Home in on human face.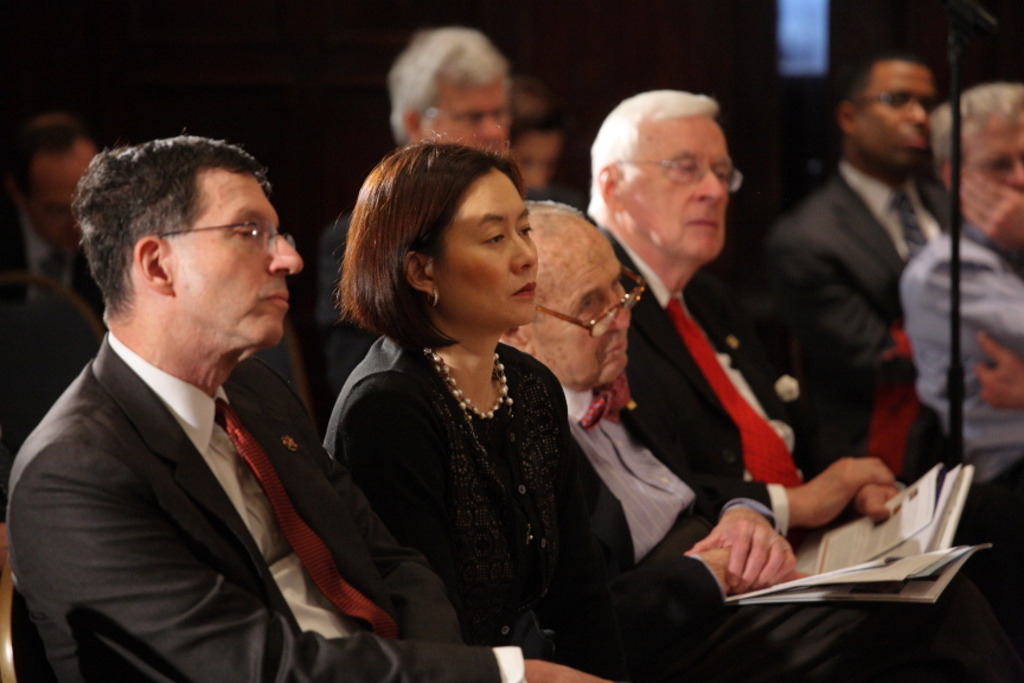
Homed in at [435, 79, 506, 153].
